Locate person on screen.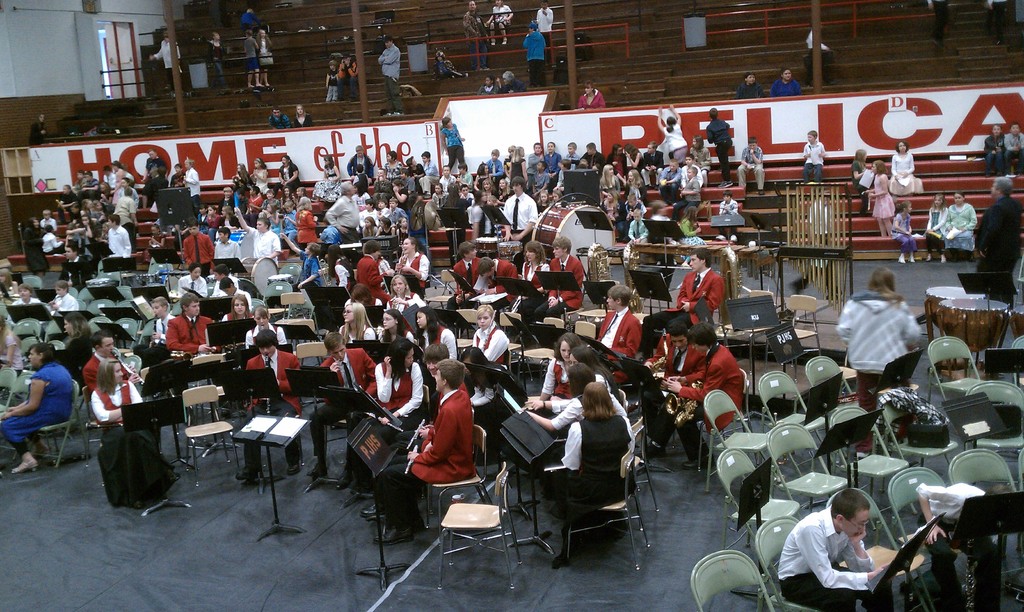
On screen at (x1=335, y1=295, x2=399, y2=355).
